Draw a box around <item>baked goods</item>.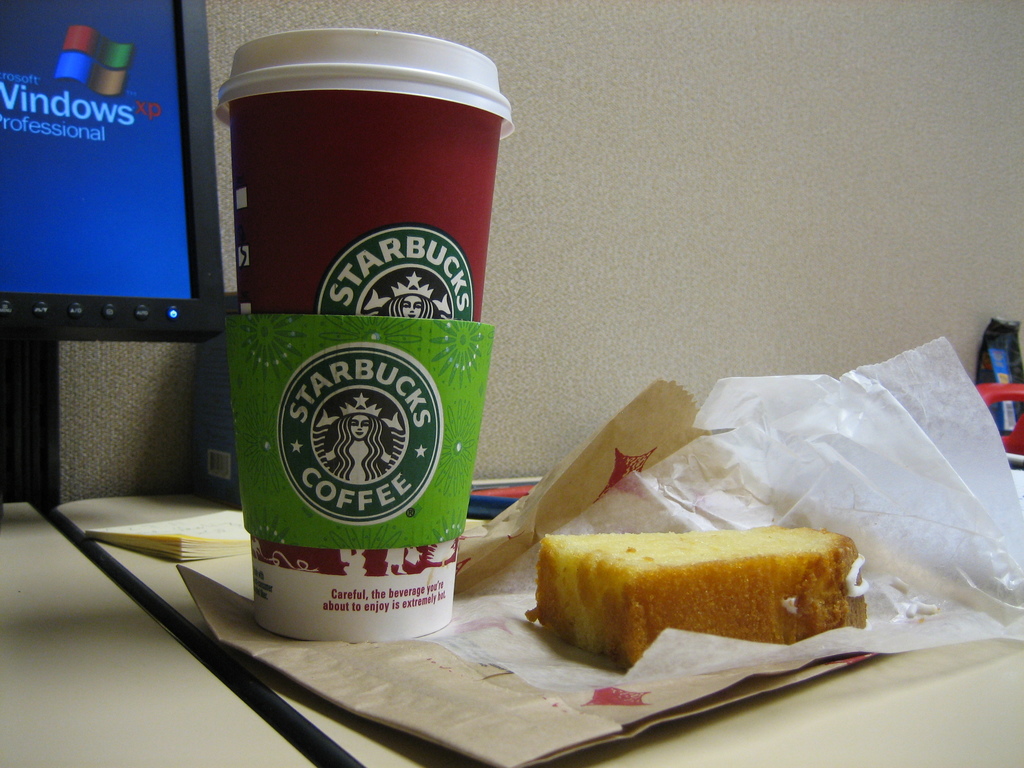
(520, 520, 868, 671).
